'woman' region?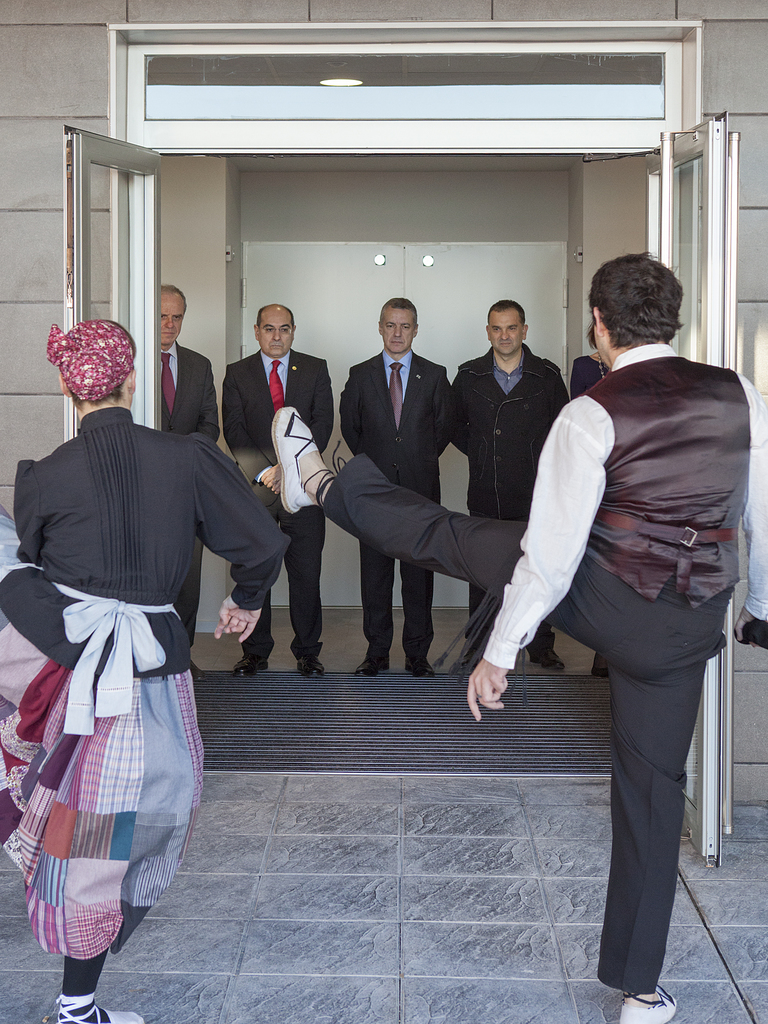
select_region(569, 319, 611, 676)
